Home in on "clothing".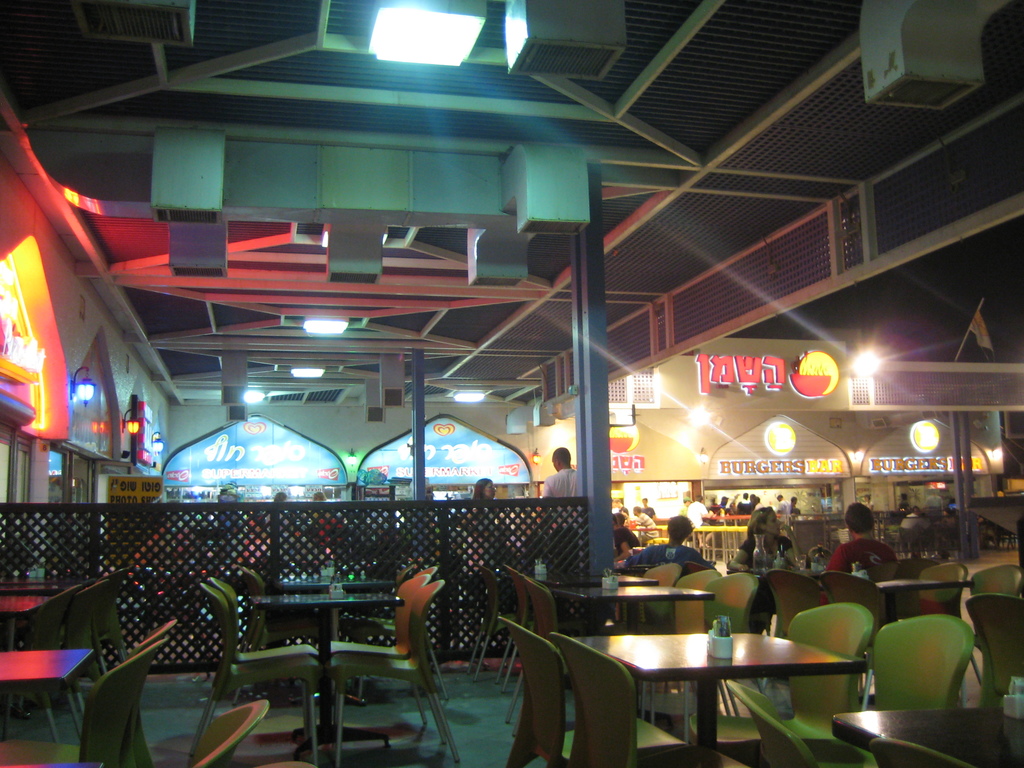
Homed in at box(543, 464, 578, 499).
